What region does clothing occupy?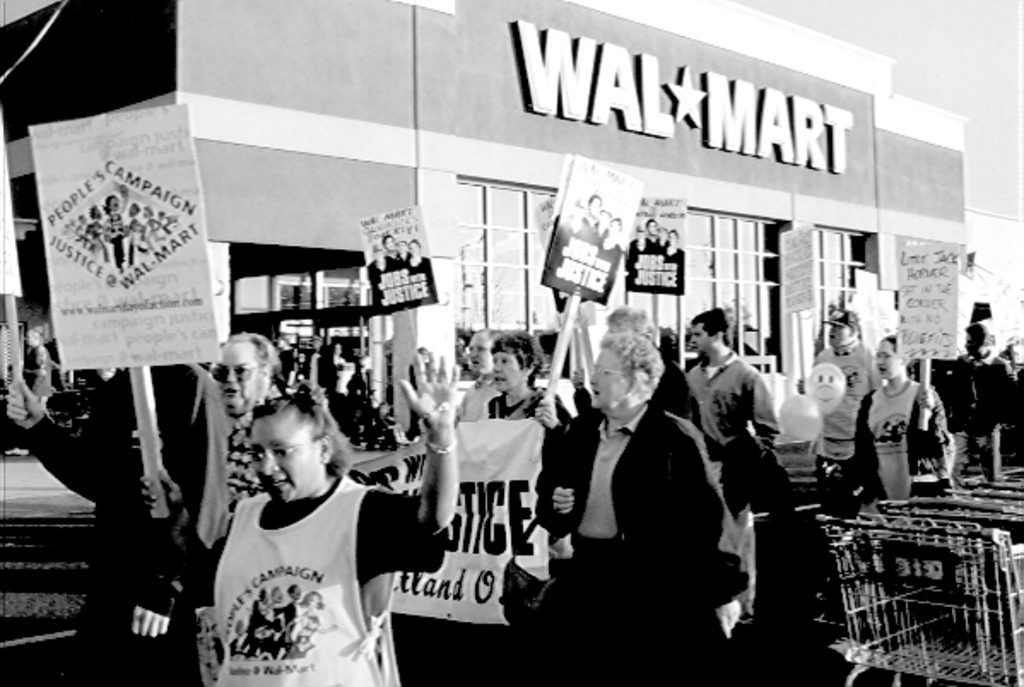
{"left": 448, "top": 371, "right": 511, "bottom": 436}.
